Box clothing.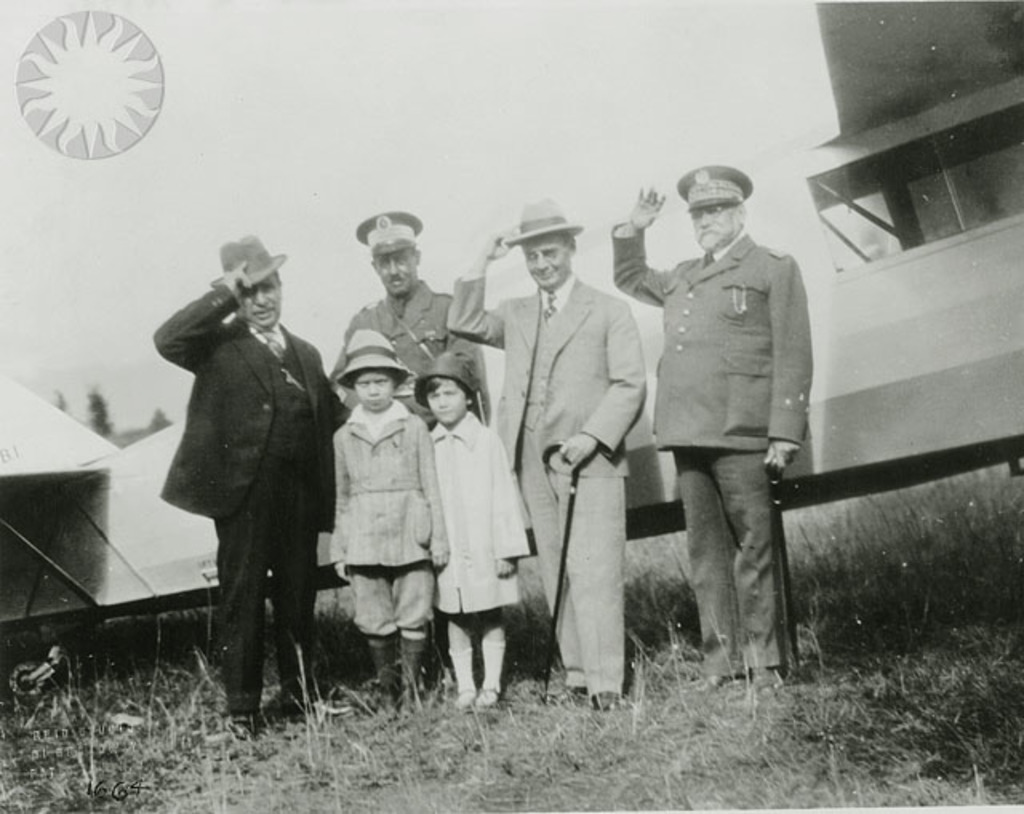
locate(325, 395, 448, 628).
